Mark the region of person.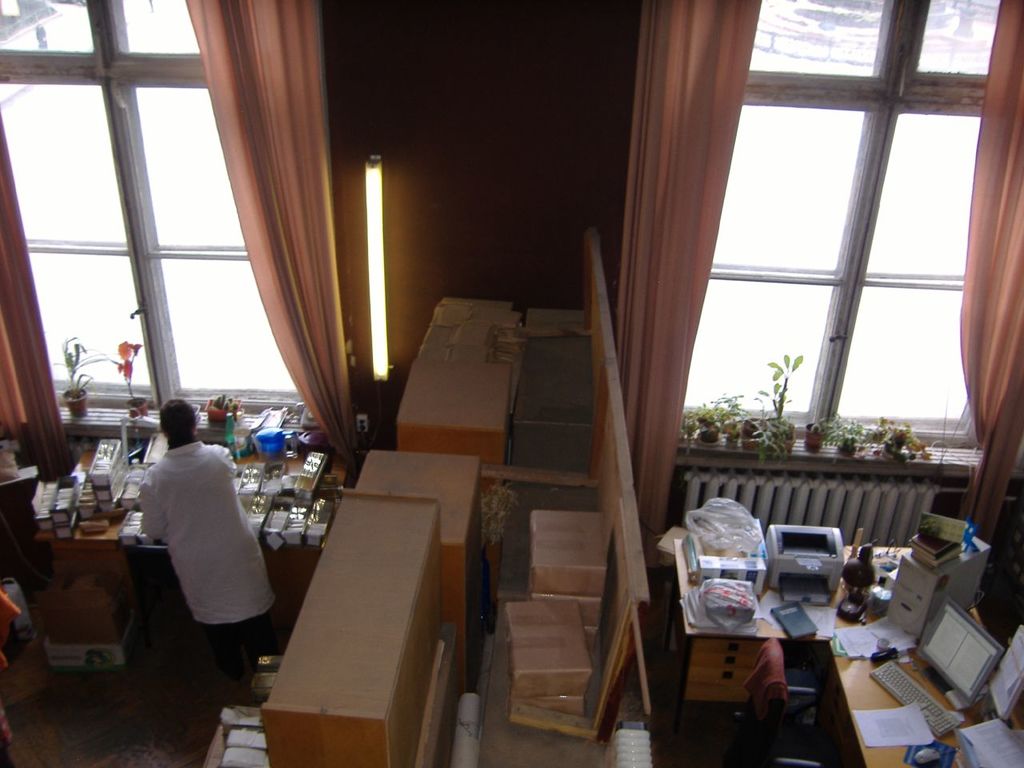
Region: (left=134, top=398, right=266, bottom=670).
